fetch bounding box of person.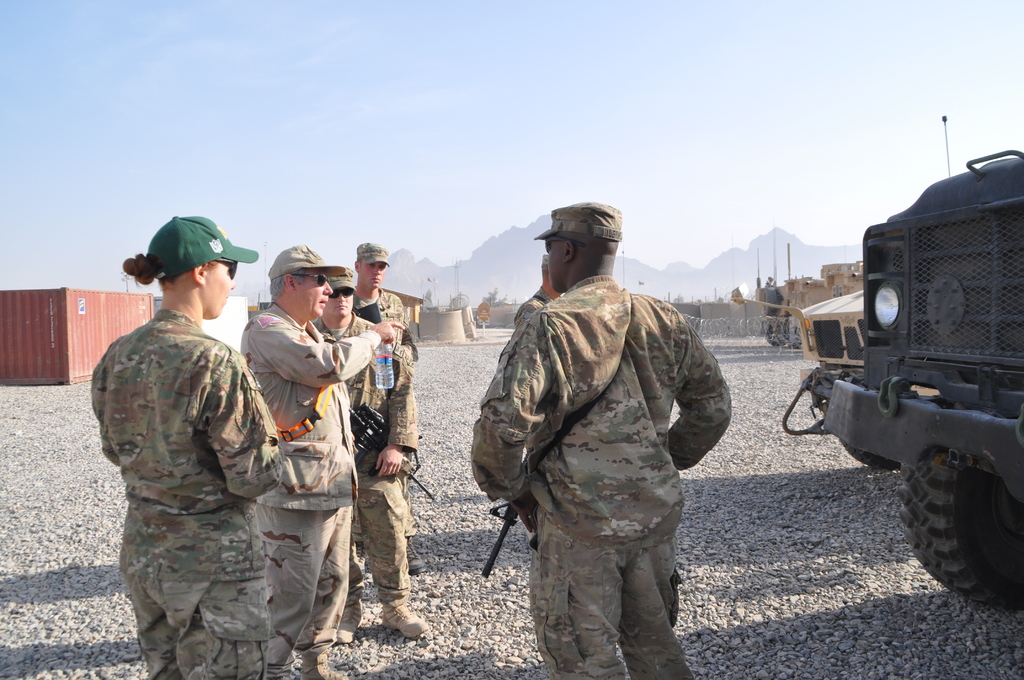
Bbox: box(355, 241, 426, 579).
